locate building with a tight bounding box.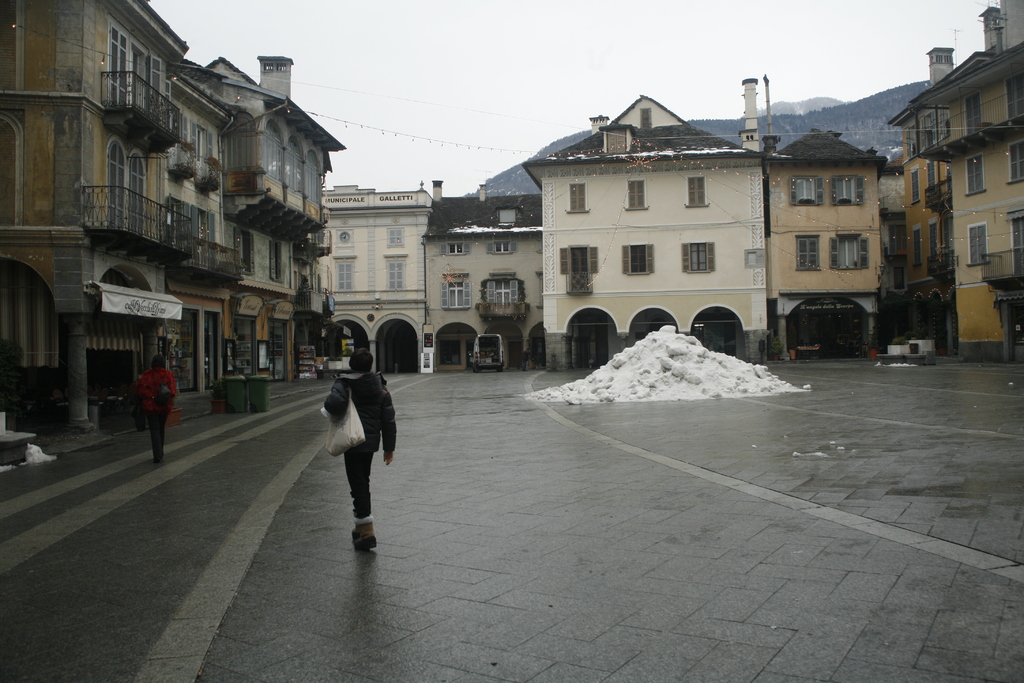
<box>767,128,892,356</box>.
